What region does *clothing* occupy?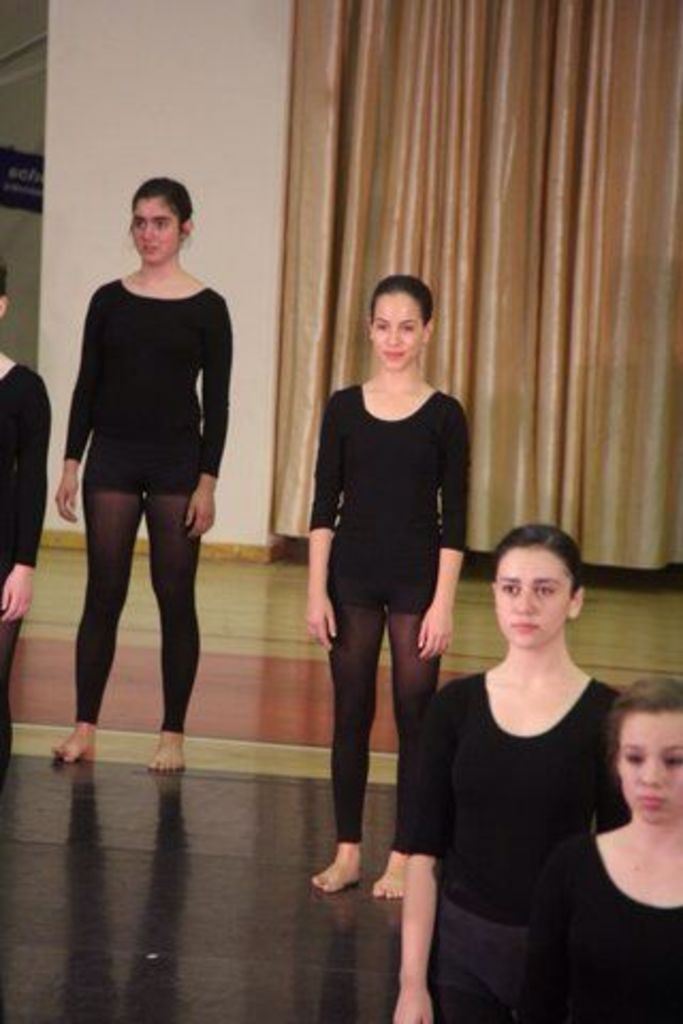
pyautogui.locateOnScreen(395, 659, 632, 1022).
